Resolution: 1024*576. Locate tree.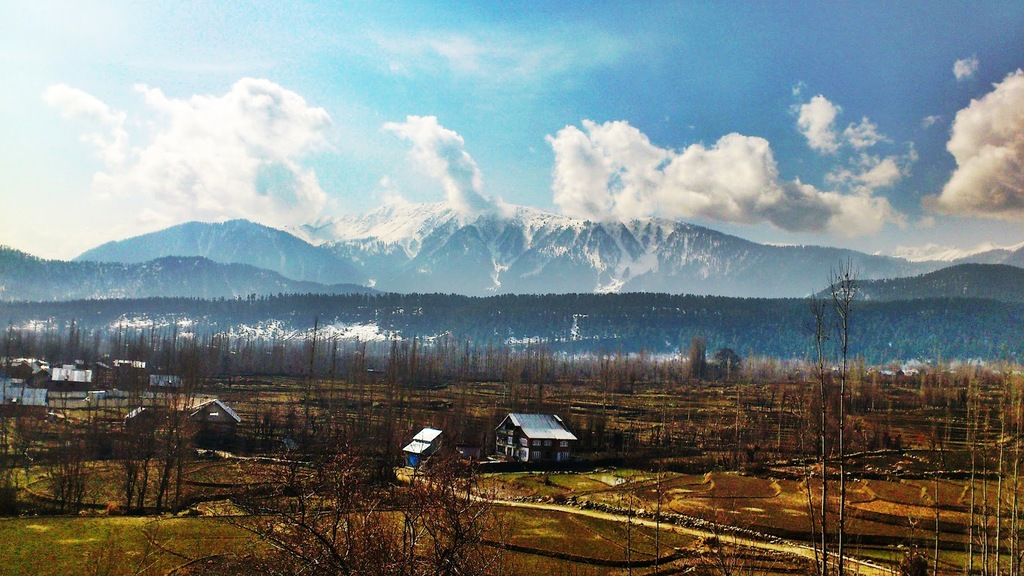
[x1=0, y1=319, x2=1020, y2=575].
